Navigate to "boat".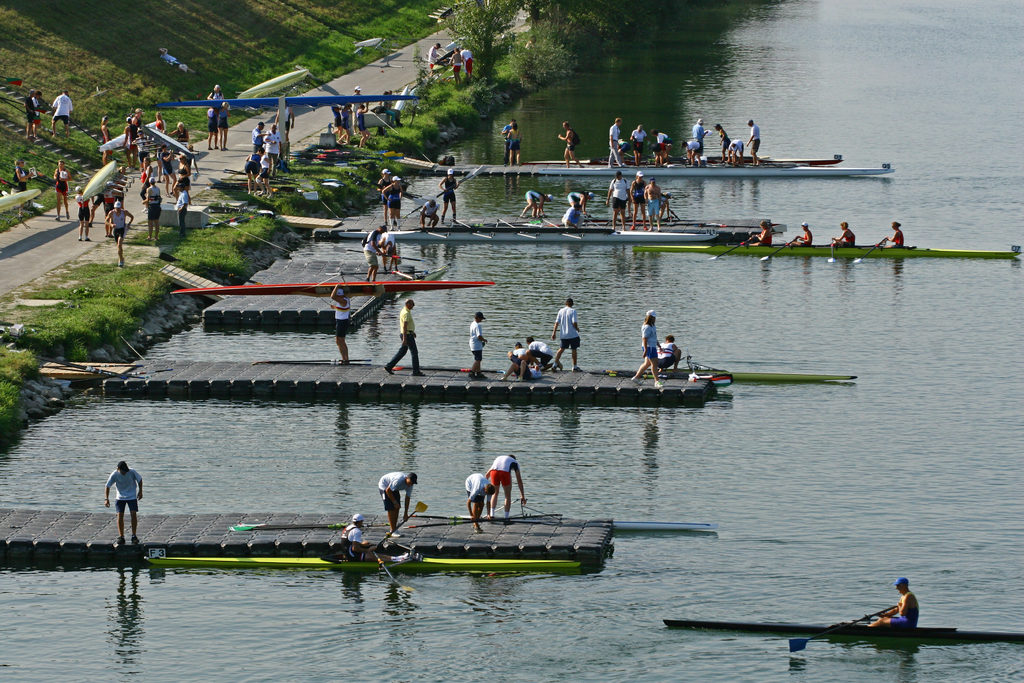
Navigation target: box=[673, 366, 861, 383].
